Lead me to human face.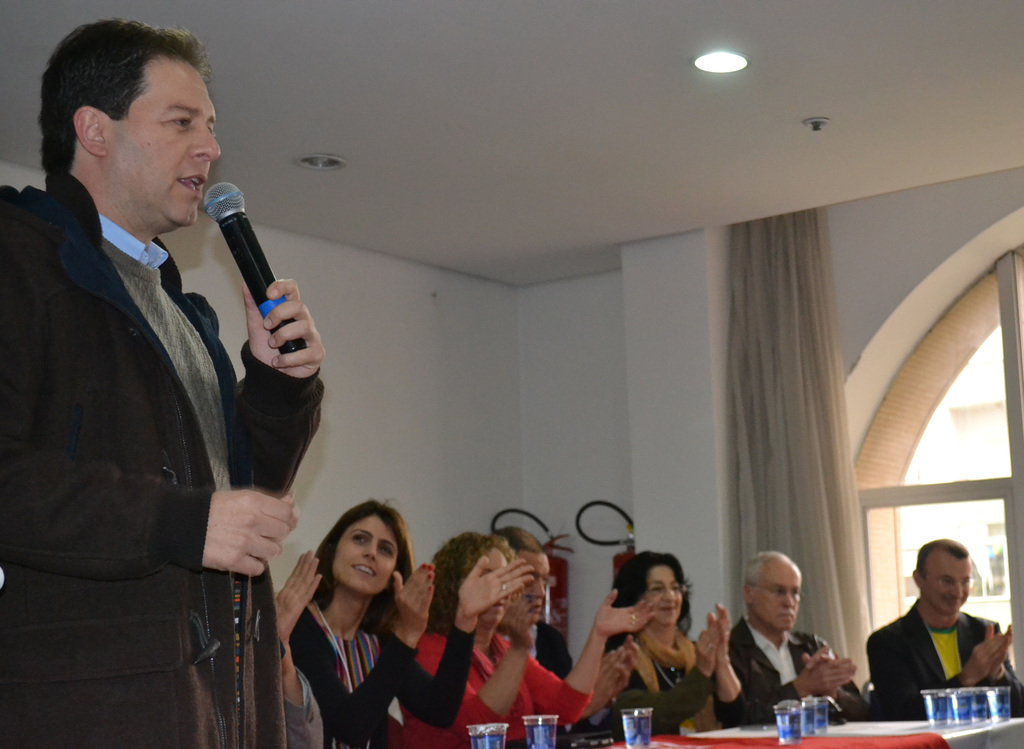
Lead to [x1=333, y1=519, x2=399, y2=597].
